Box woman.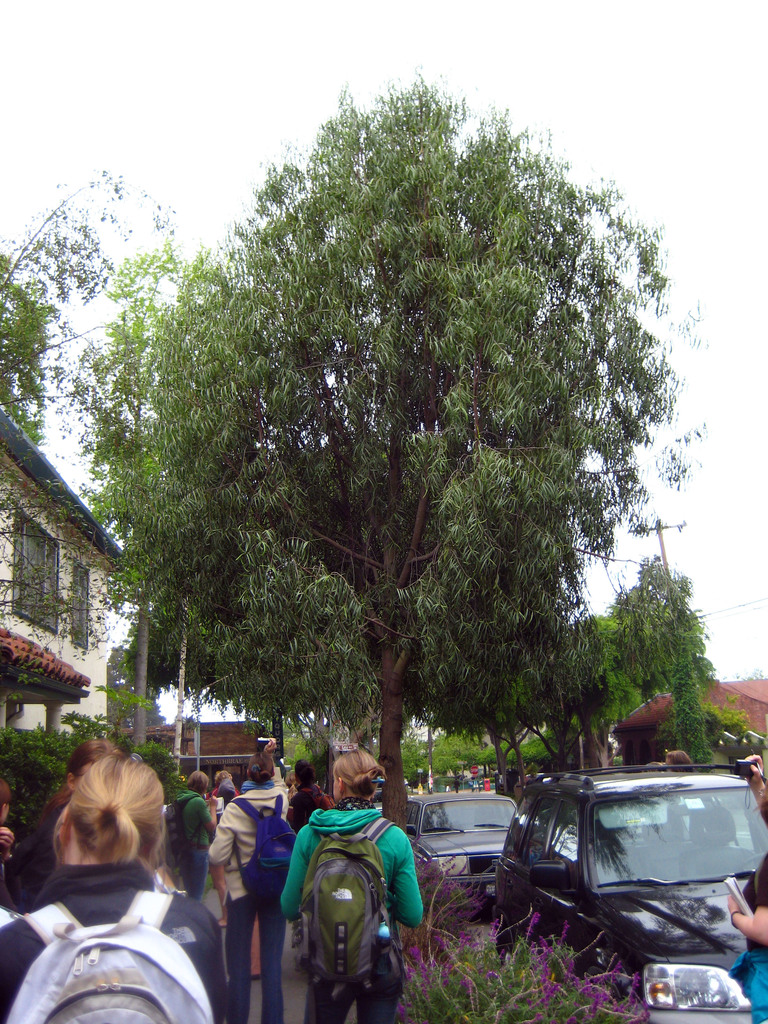
left=170, top=772, right=218, bottom=902.
